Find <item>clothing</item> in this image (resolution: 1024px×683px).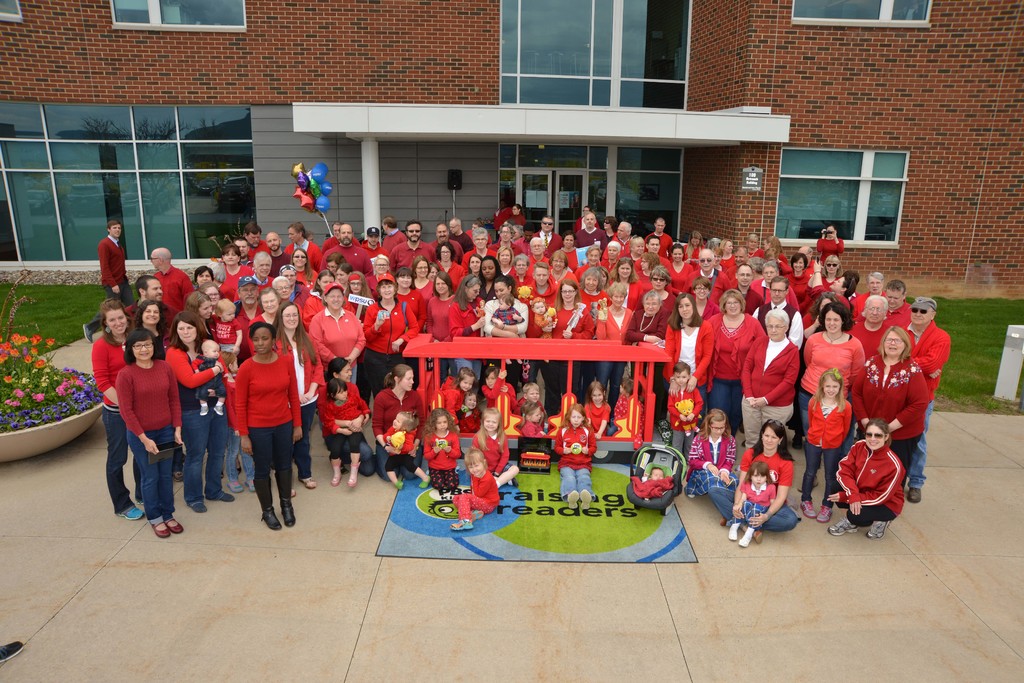
273,330,324,481.
